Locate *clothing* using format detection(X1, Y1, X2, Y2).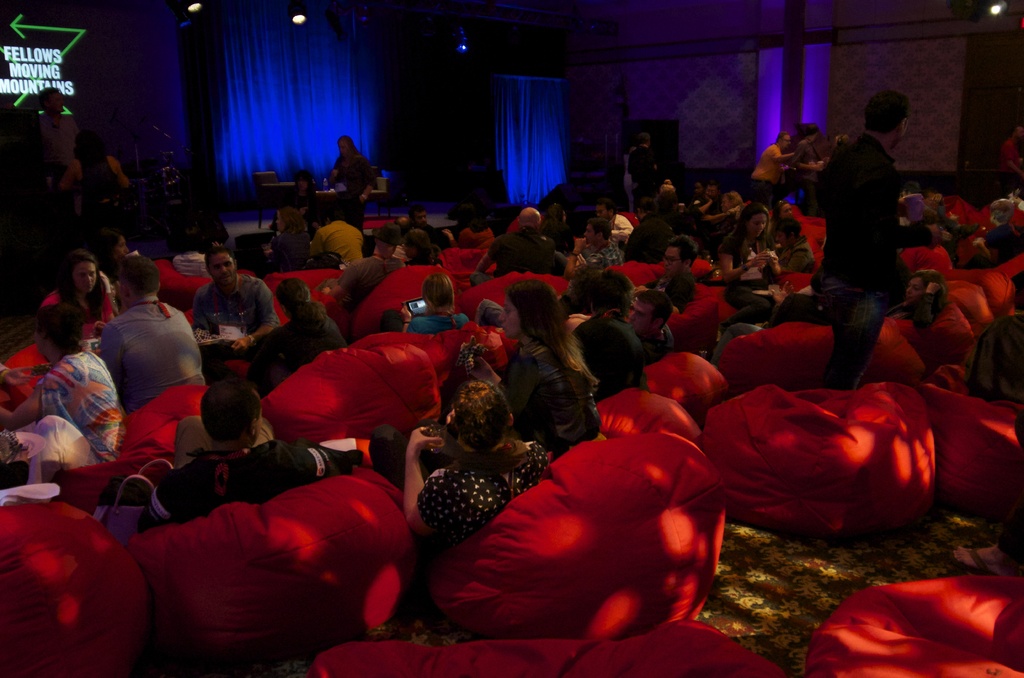
detection(204, 273, 255, 350).
